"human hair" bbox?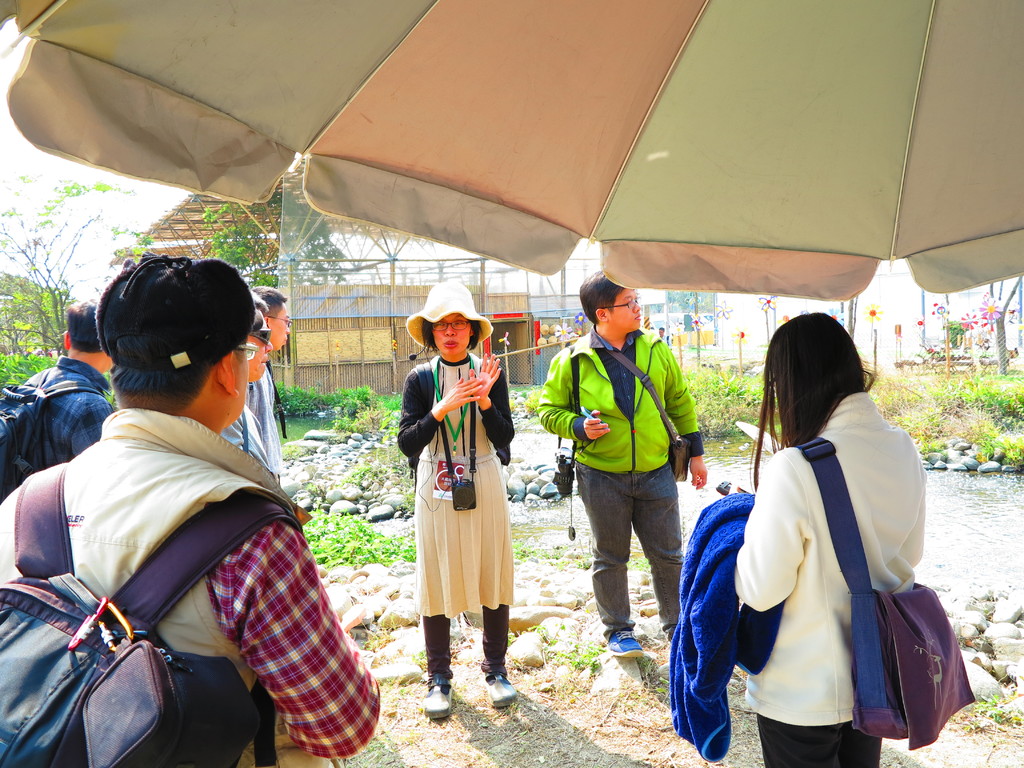
65/292/104/357
